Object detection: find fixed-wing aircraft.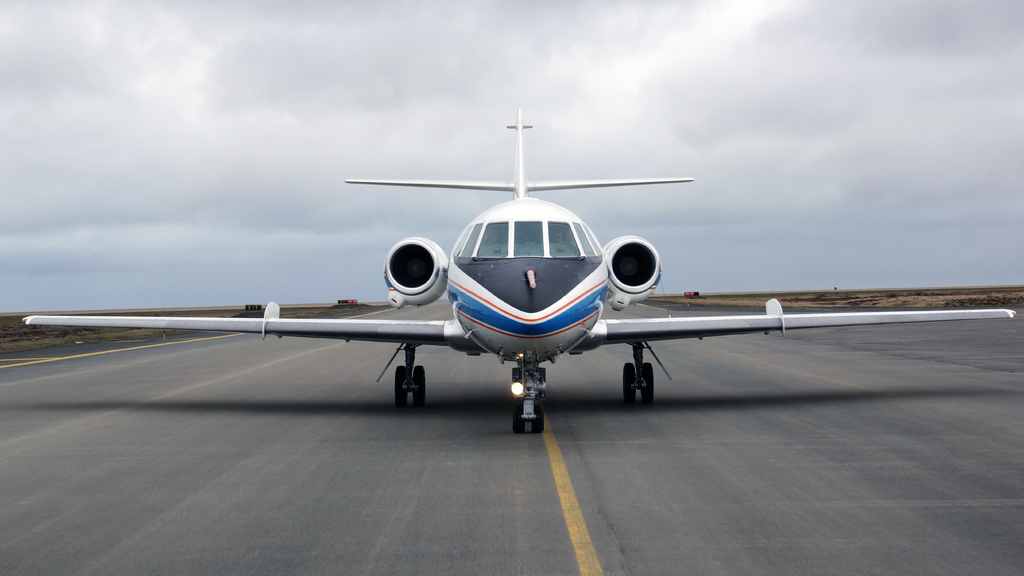
{"x1": 17, "y1": 110, "x2": 1020, "y2": 430}.
